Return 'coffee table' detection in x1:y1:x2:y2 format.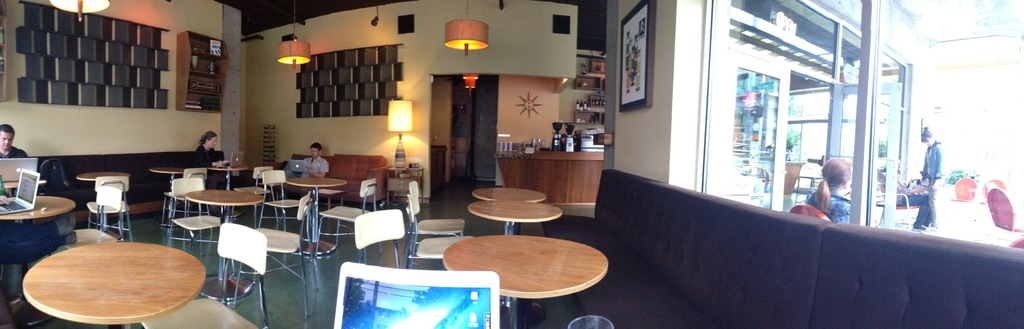
427:219:609:323.
